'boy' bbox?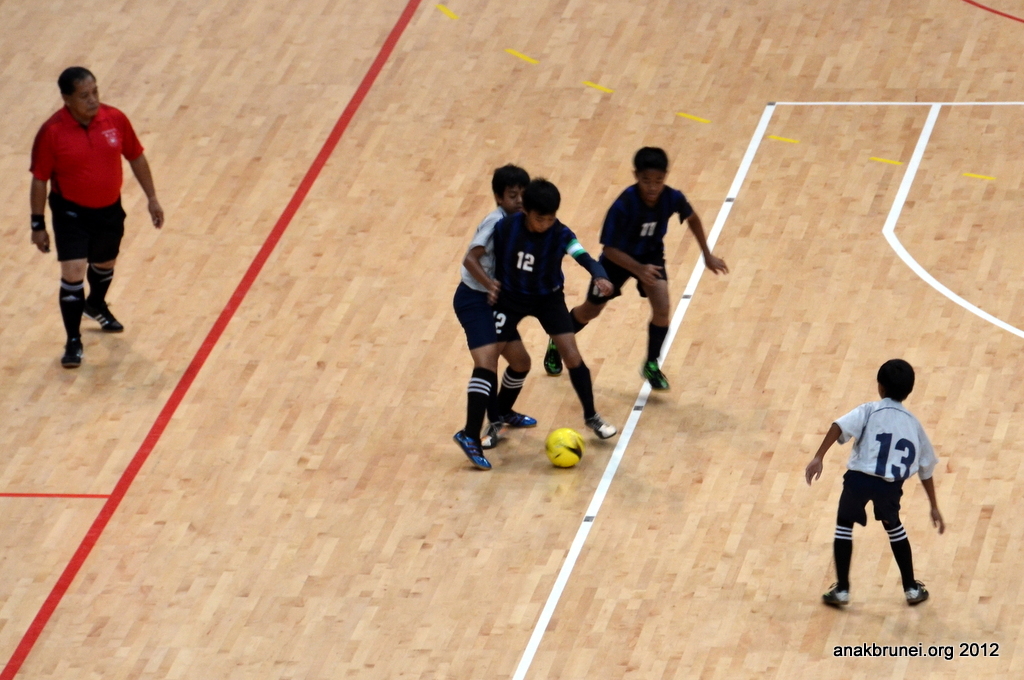
pyautogui.locateOnScreen(545, 144, 728, 394)
